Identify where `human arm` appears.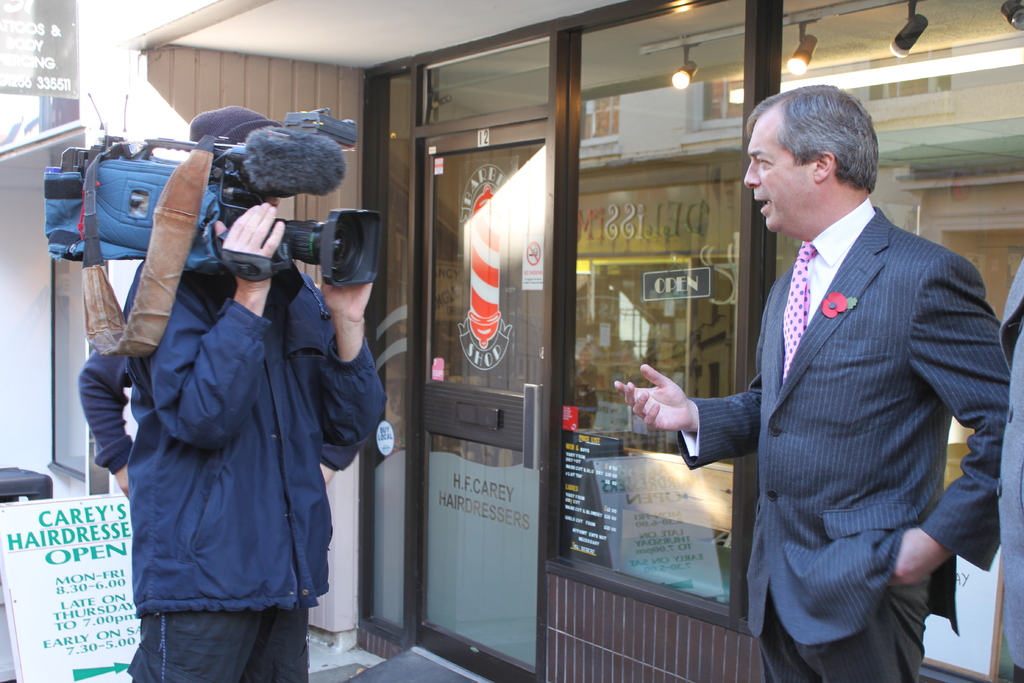
Appears at x1=75, y1=274, x2=163, y2=515.
